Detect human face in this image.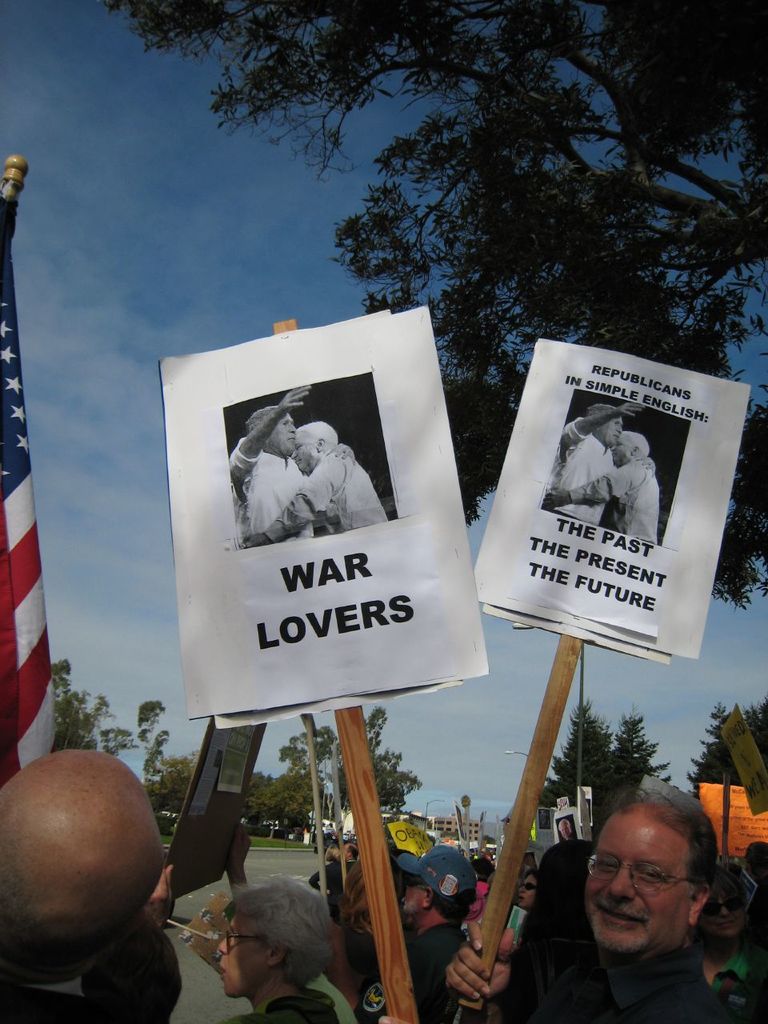
Detection: bbox(267, 414, 295, 455).
